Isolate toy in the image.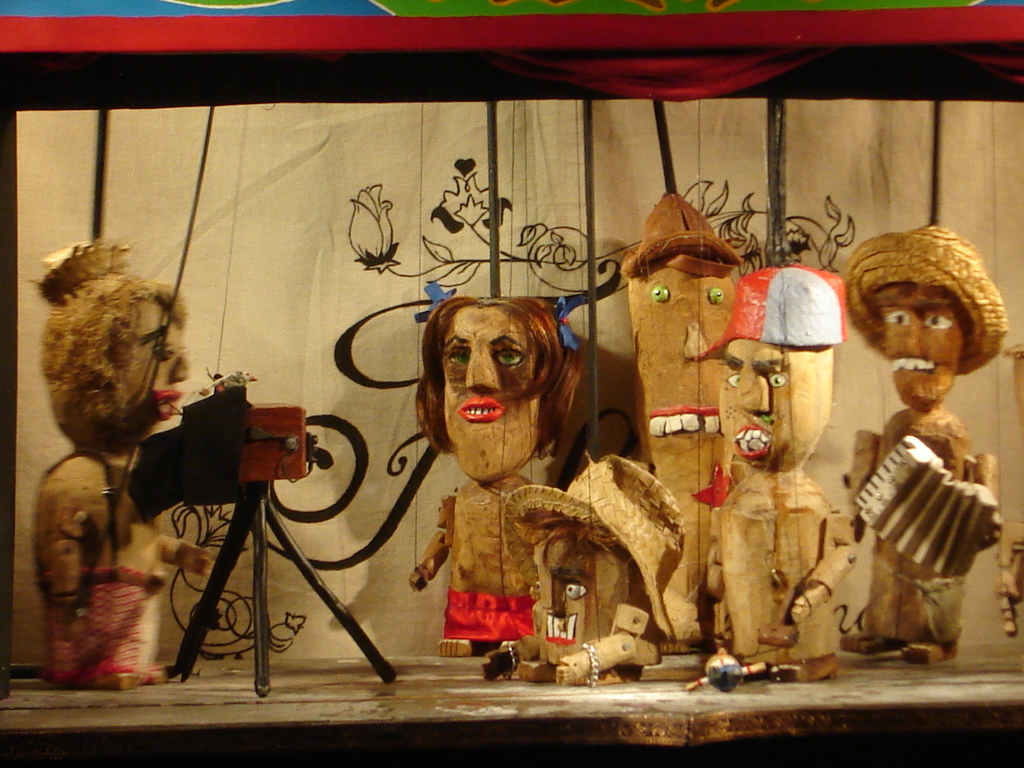
Isolated region: <bbox>23, 222, 221, 710</bbox>.
